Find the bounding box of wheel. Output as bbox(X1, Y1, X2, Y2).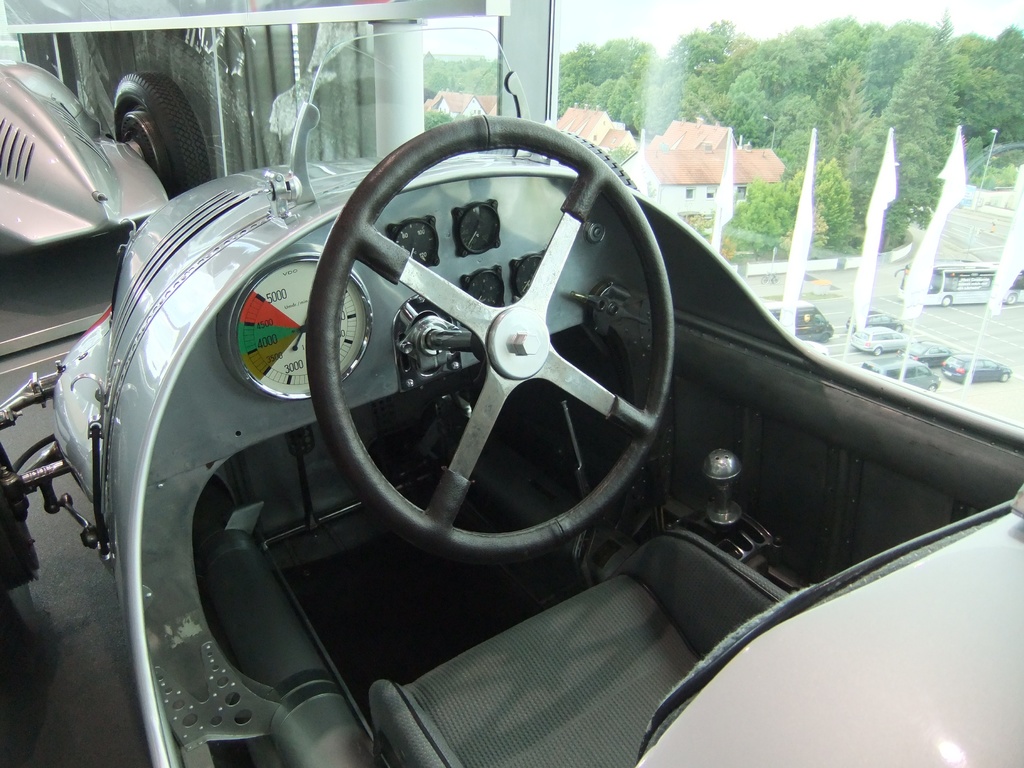
bbox(109, 68, 212, 202).
